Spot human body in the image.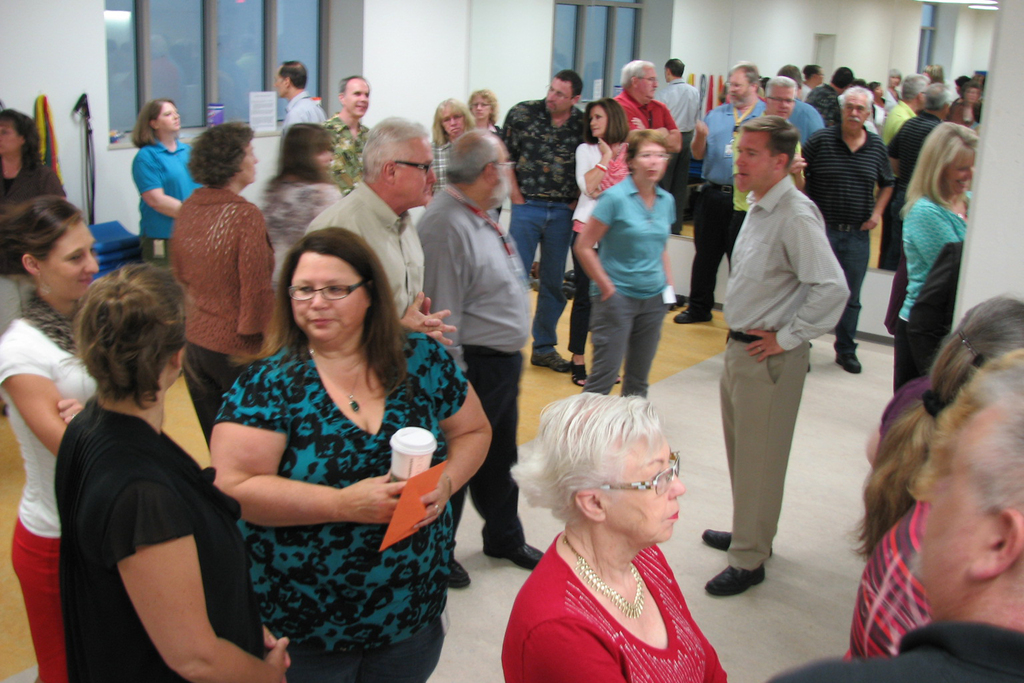
human body found at x1=808 y1=79 x2=862 y2=125.
